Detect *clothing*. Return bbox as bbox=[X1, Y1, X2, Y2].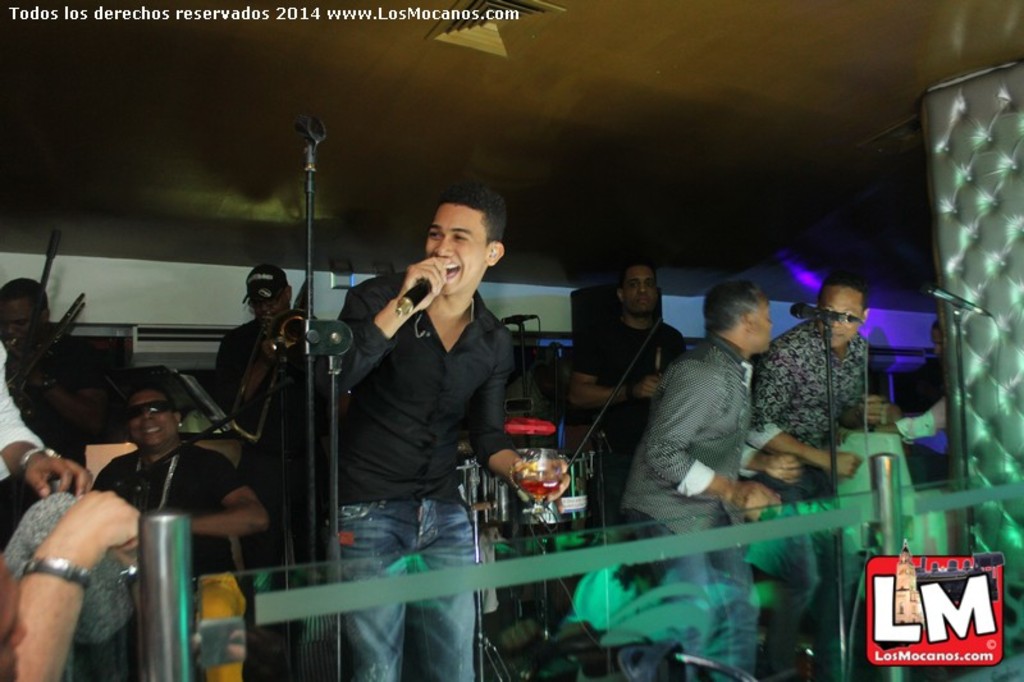
bbox=[750, 307, 868, 681].
